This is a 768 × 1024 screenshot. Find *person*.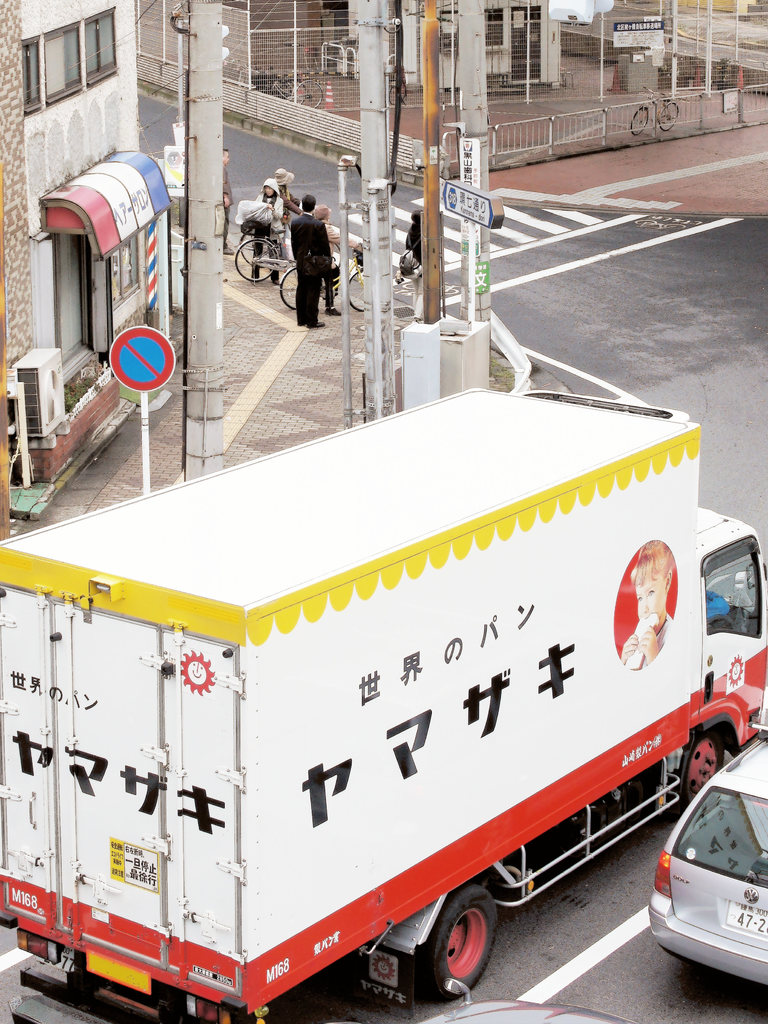
Bounding box: [247, 178, 281, 283].
